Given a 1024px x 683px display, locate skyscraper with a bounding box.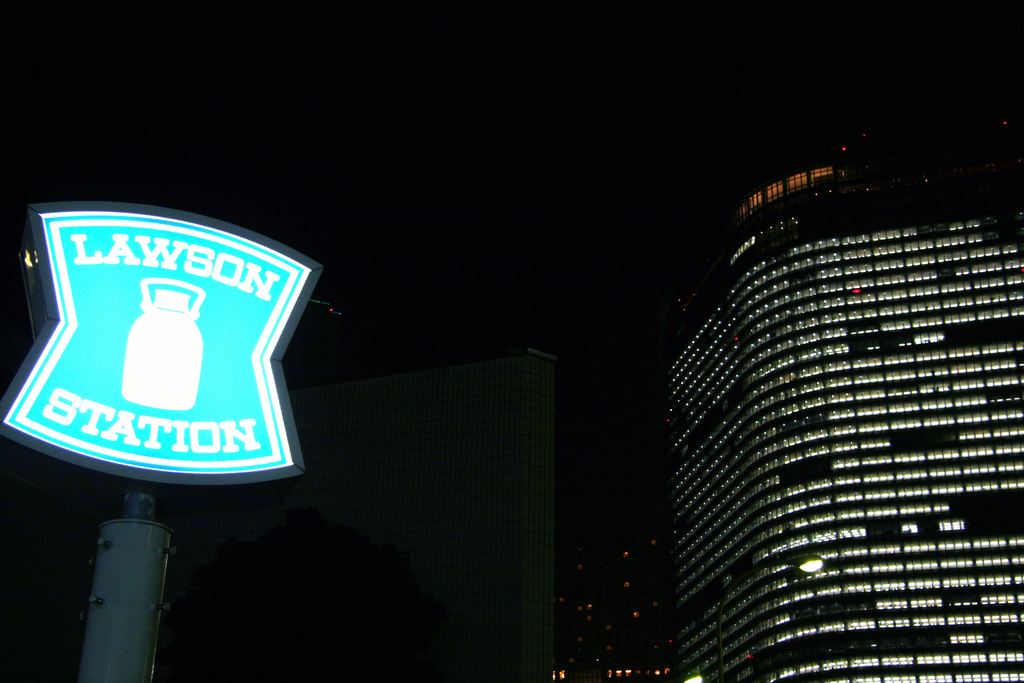
Located: select_region(661, 141, 995, 682).
